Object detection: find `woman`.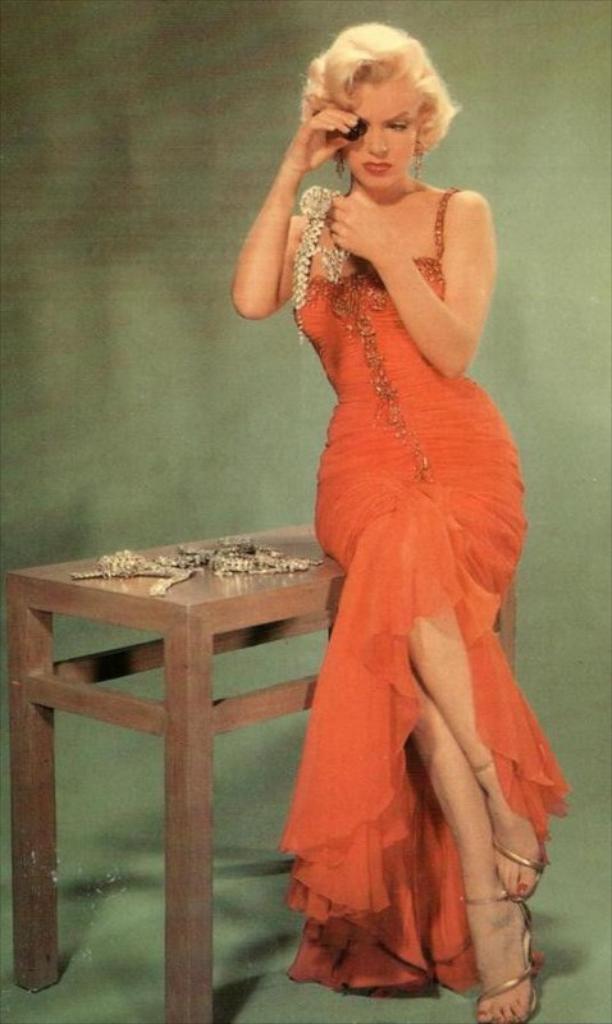
(219,19,575,1023).
